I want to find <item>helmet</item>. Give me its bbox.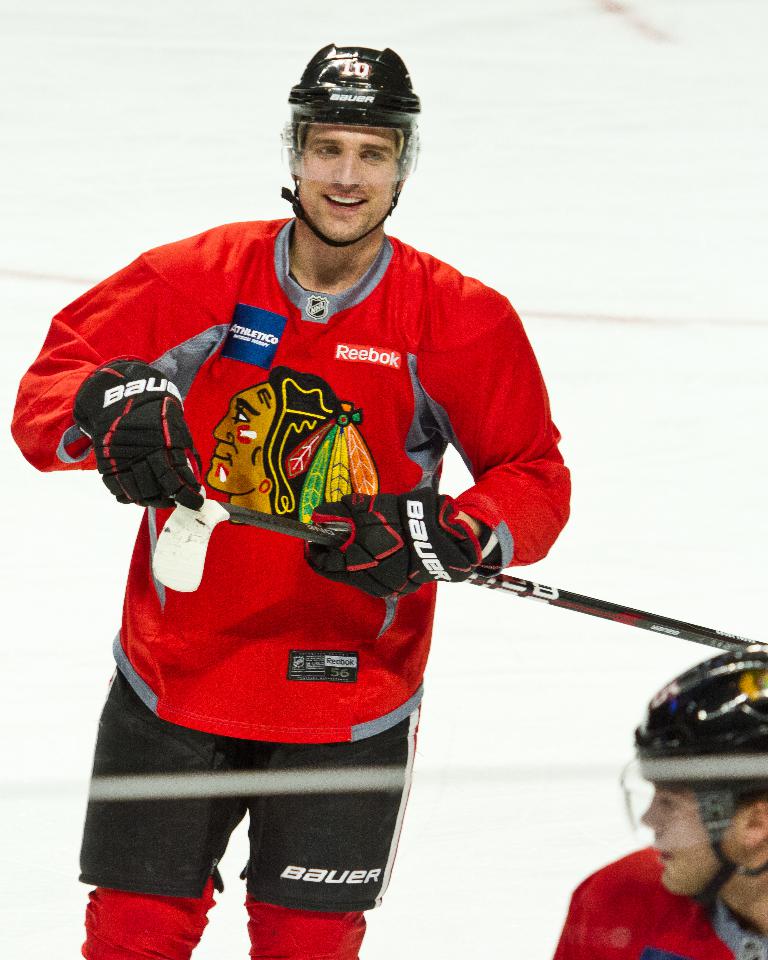
<region>272, 30, 422, 248</region>.
